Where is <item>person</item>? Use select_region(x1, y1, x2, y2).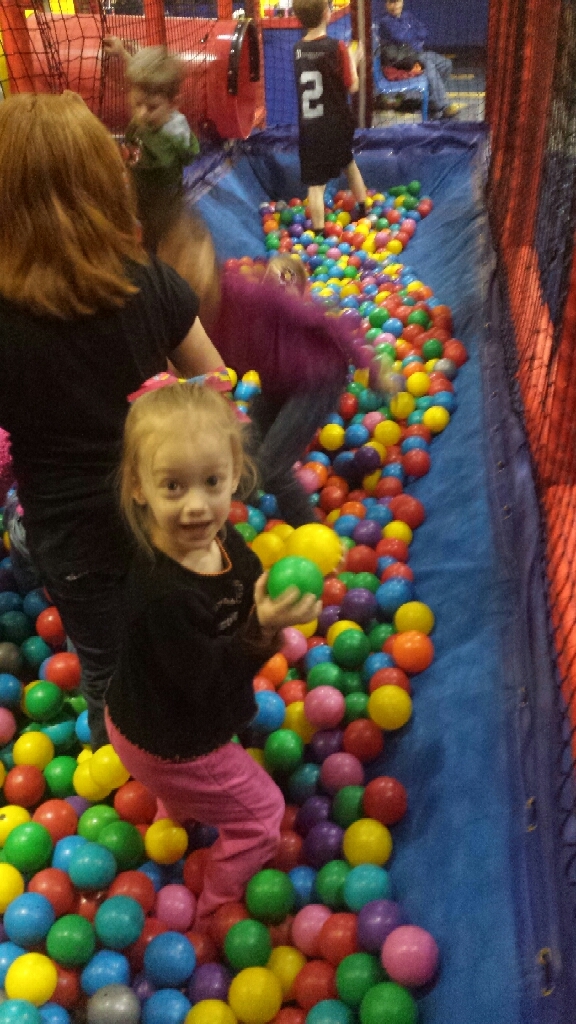
select_region(106, 33, 211, 172).
